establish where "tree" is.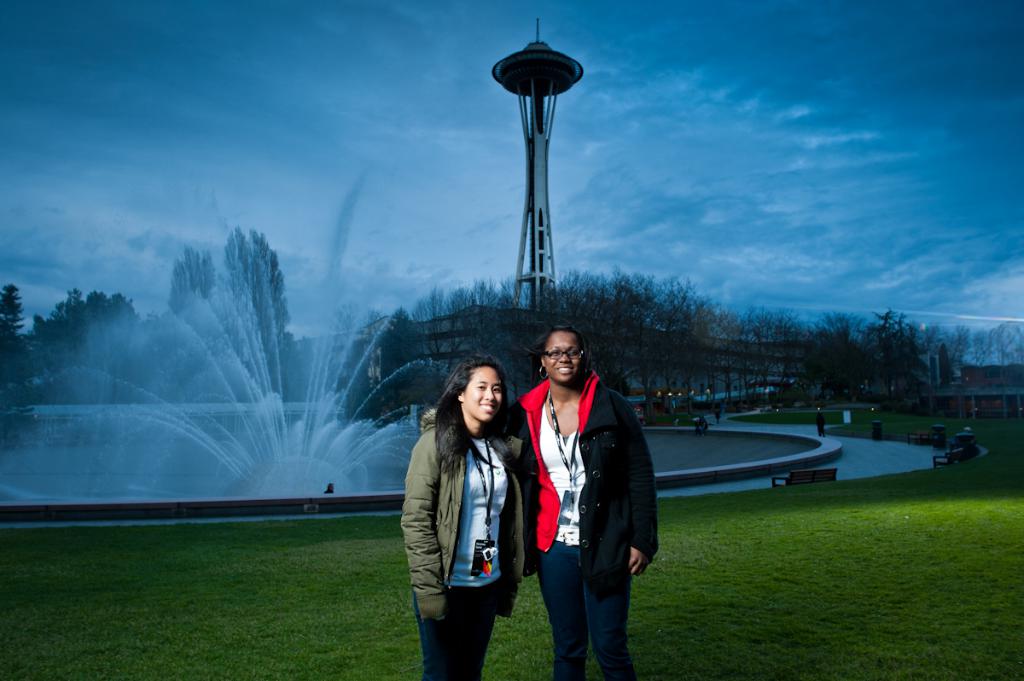
Established at x1=151, y1=213, x2=321, y2=487.
